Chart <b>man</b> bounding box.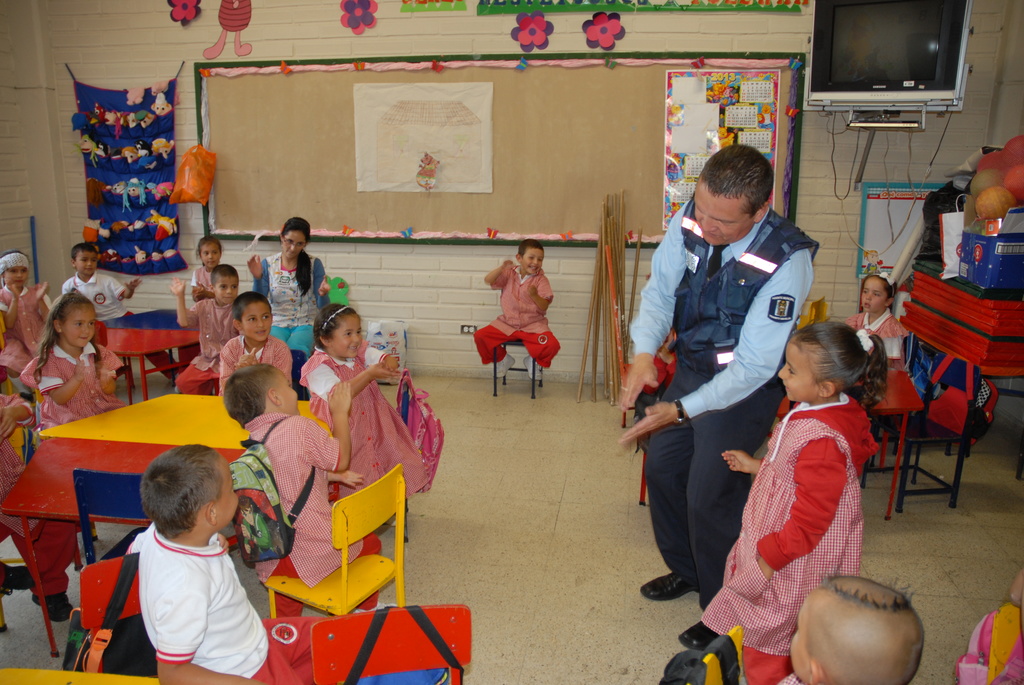
Charted: left=626, top=146, right=828, bottom=610.
